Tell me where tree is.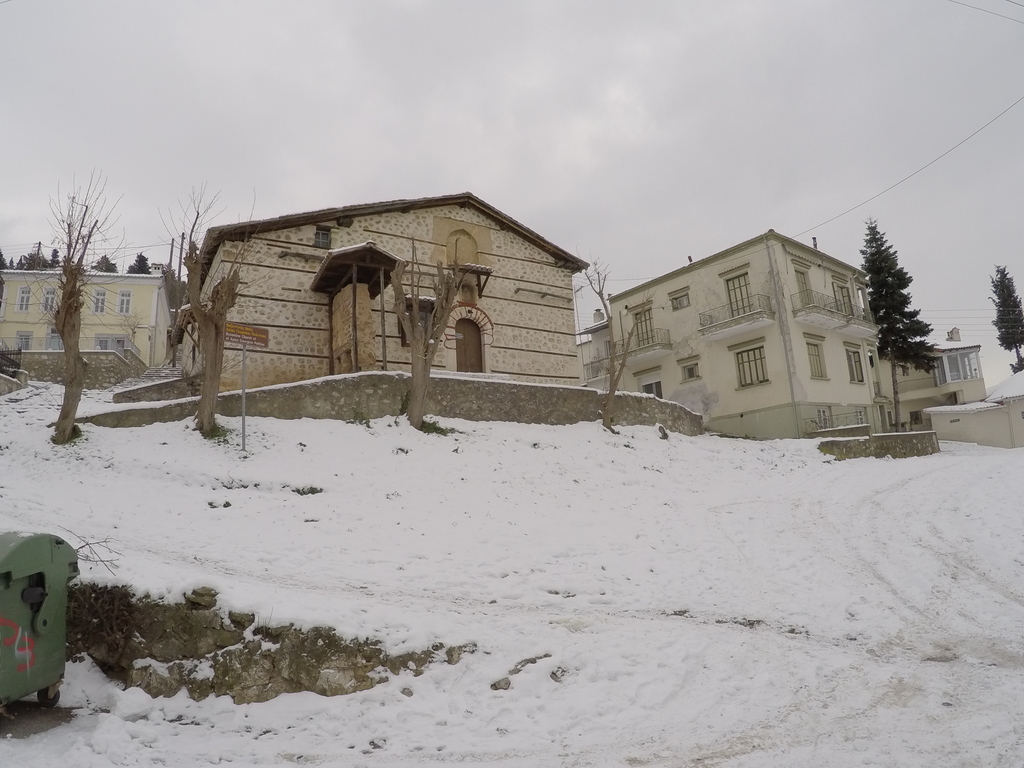
tree is at left=987, top=260, right=1023, bottom=373.
